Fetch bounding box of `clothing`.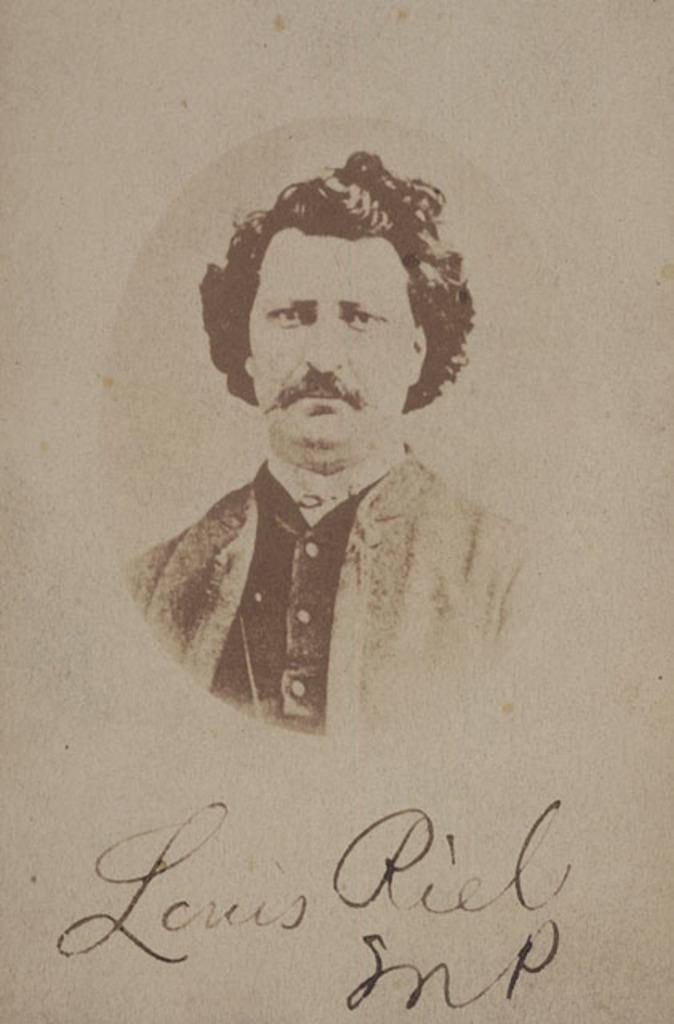
Bbox: [126,410,496,736].
